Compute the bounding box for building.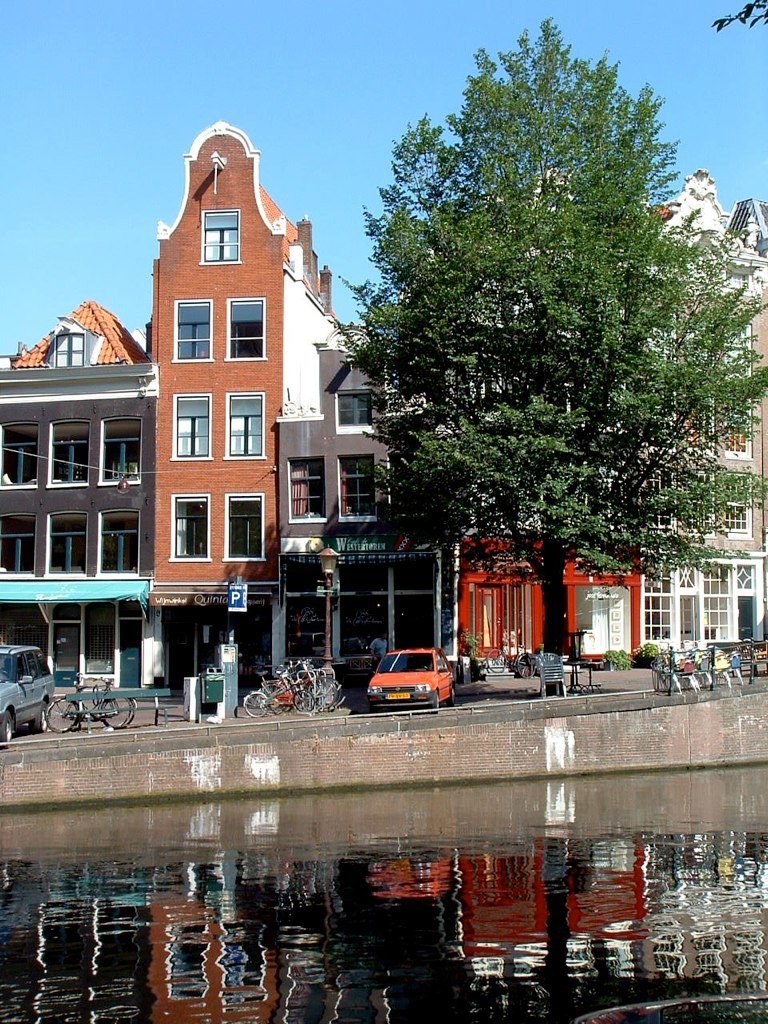
Rect(456, 522, 635, 667).
